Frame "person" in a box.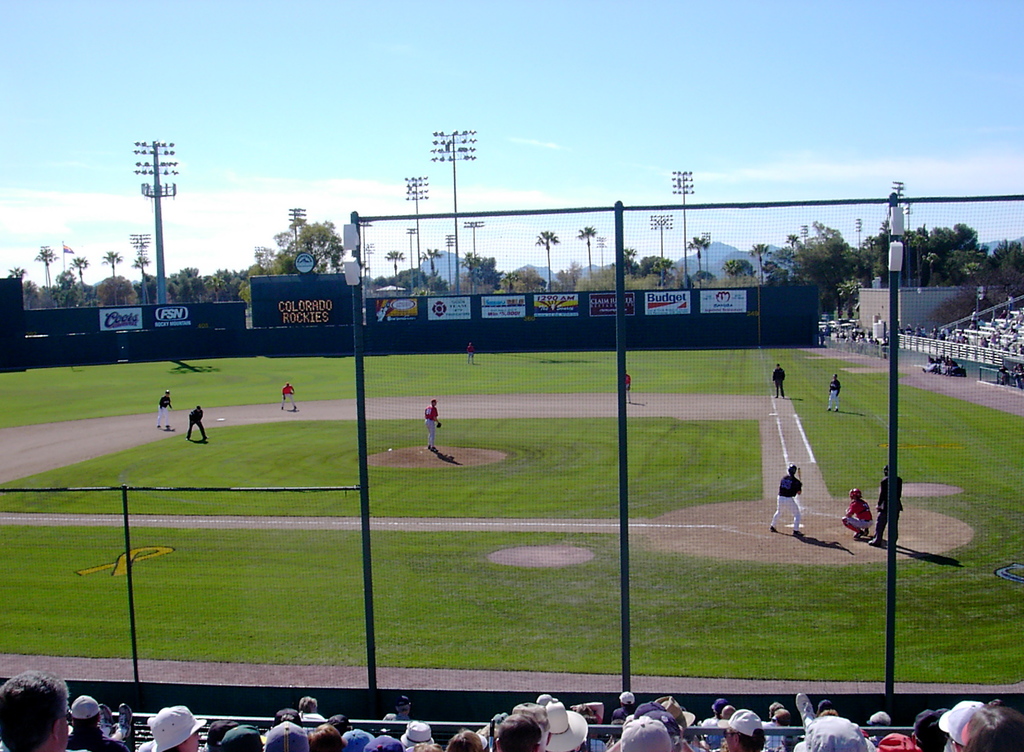
box(911, 708, 950, 751).
